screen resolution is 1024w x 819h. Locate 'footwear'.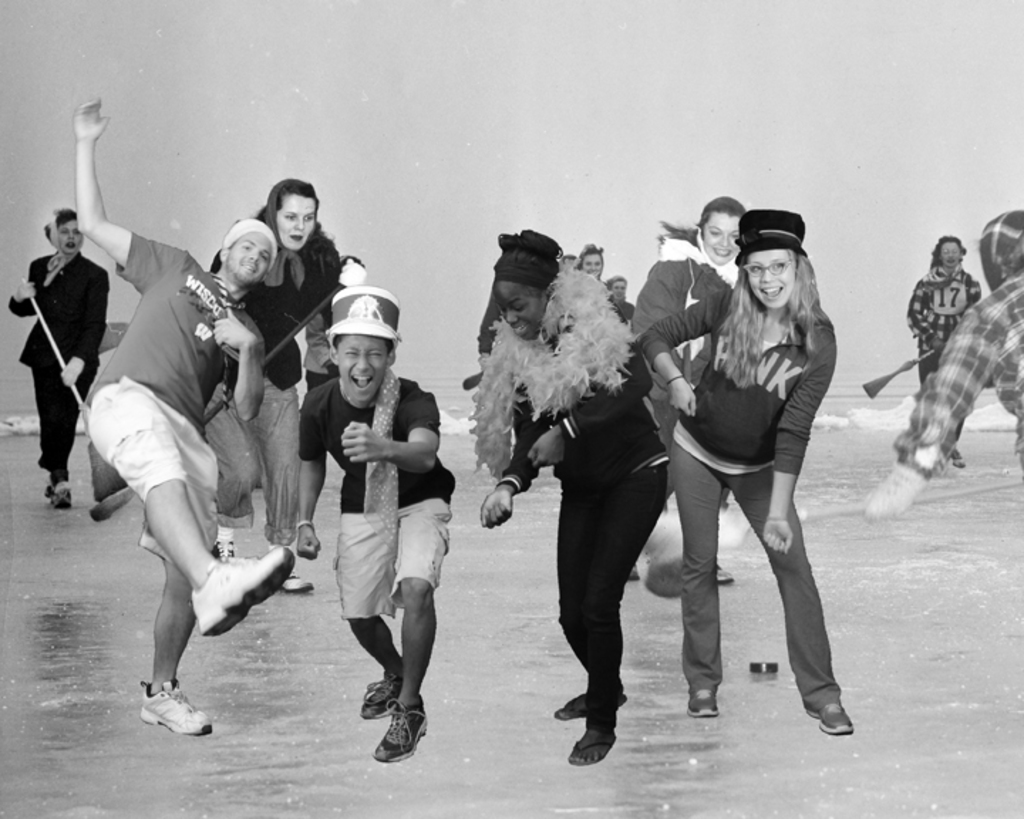
(138, 681, 212, 737).
